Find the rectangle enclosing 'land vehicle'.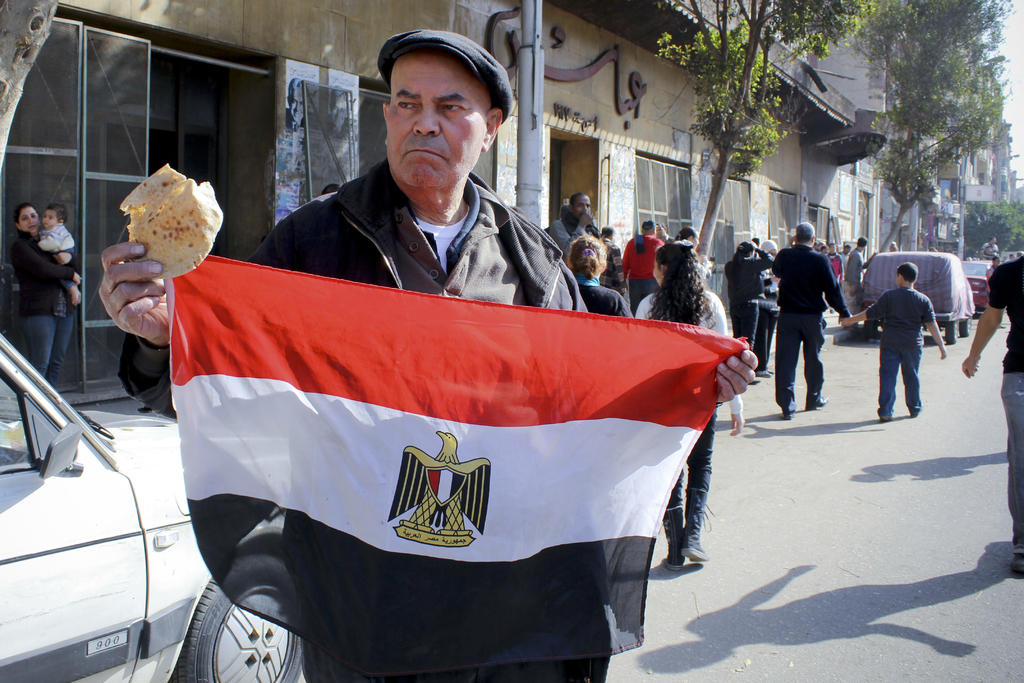
locate(956, 257, 995, 315).
